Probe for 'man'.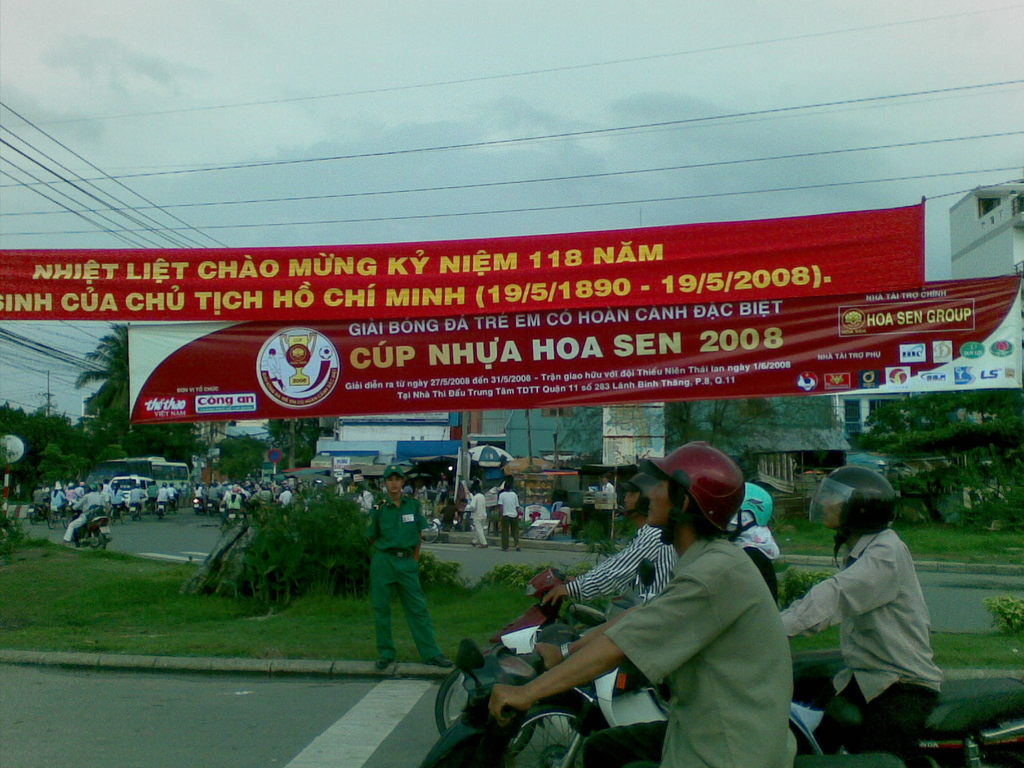
Probe result: bbox=(170, 483, 176, 508).
